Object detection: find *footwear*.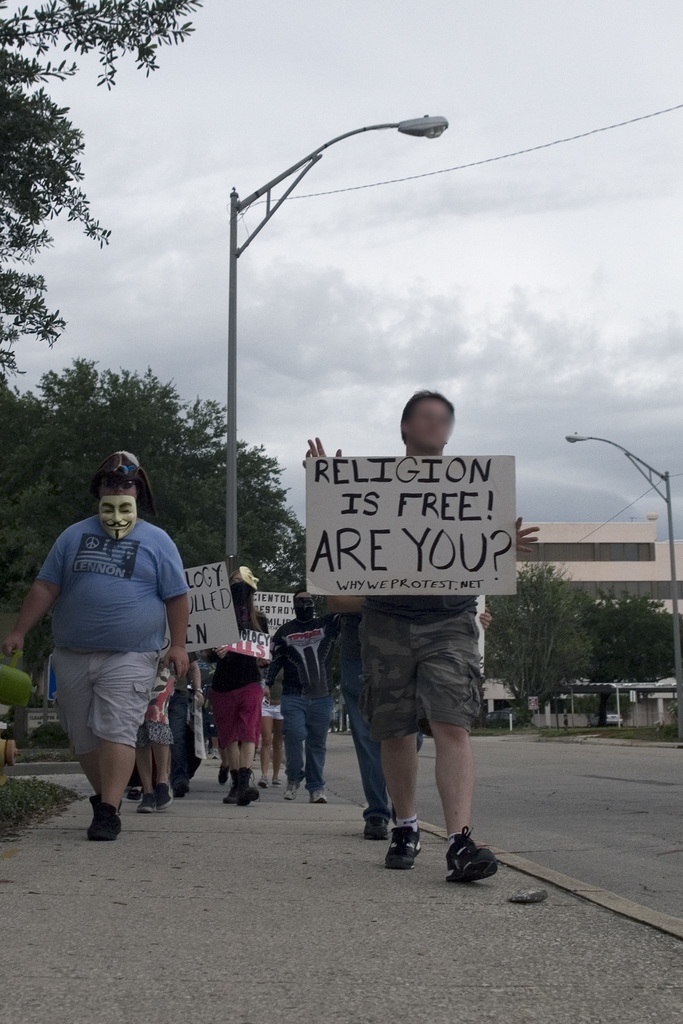
{"left": 447, "top": 822, "right": 502, "bottom": 880}.
